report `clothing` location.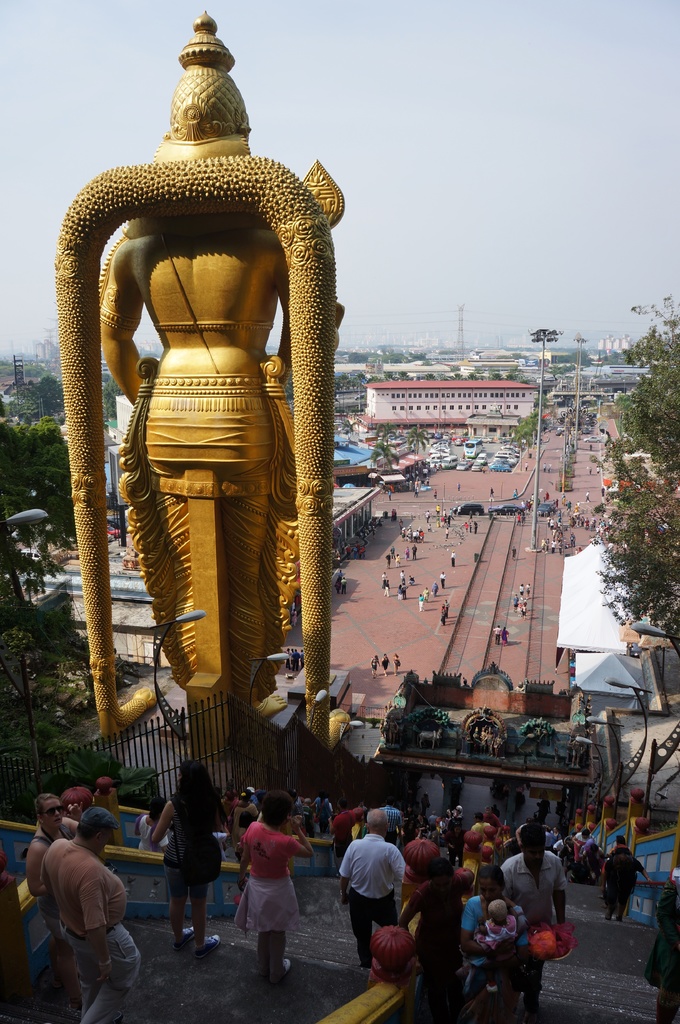
Report: (x1=487, y1=846, x2=566, y2=934).
